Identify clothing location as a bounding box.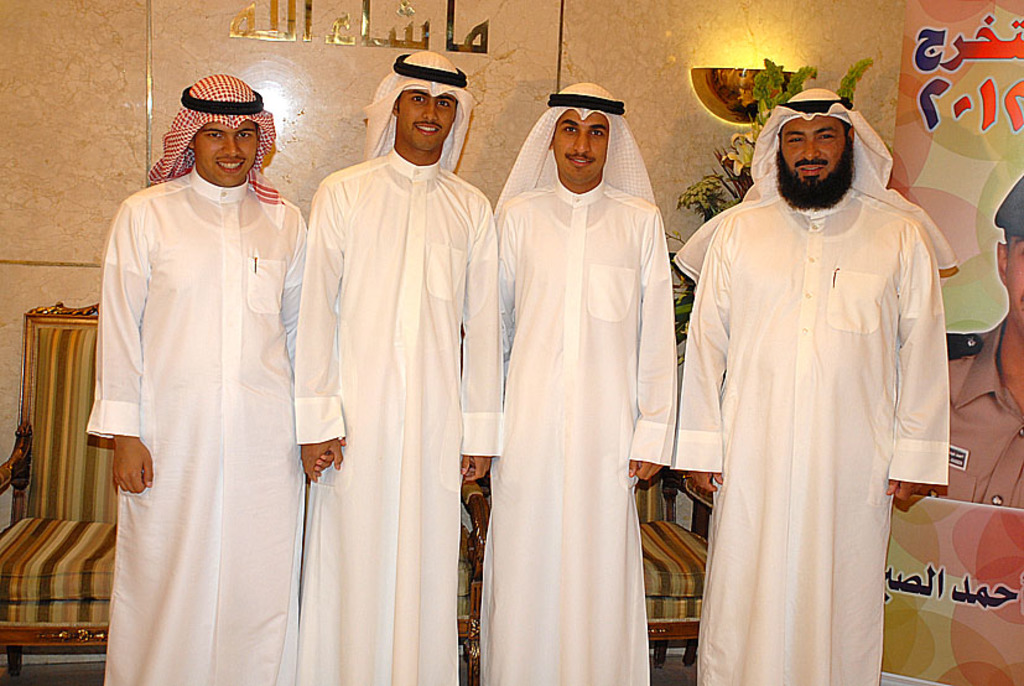
[77, 171, 318, 685].
